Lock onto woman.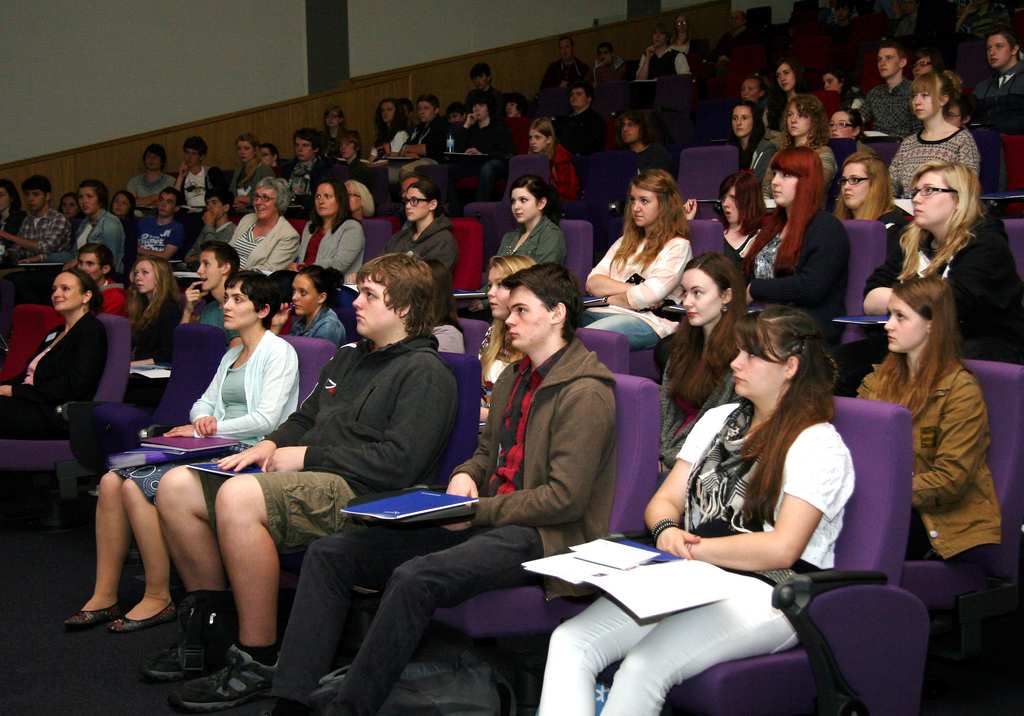
Locked: locate(524, 117, 585, 215).
